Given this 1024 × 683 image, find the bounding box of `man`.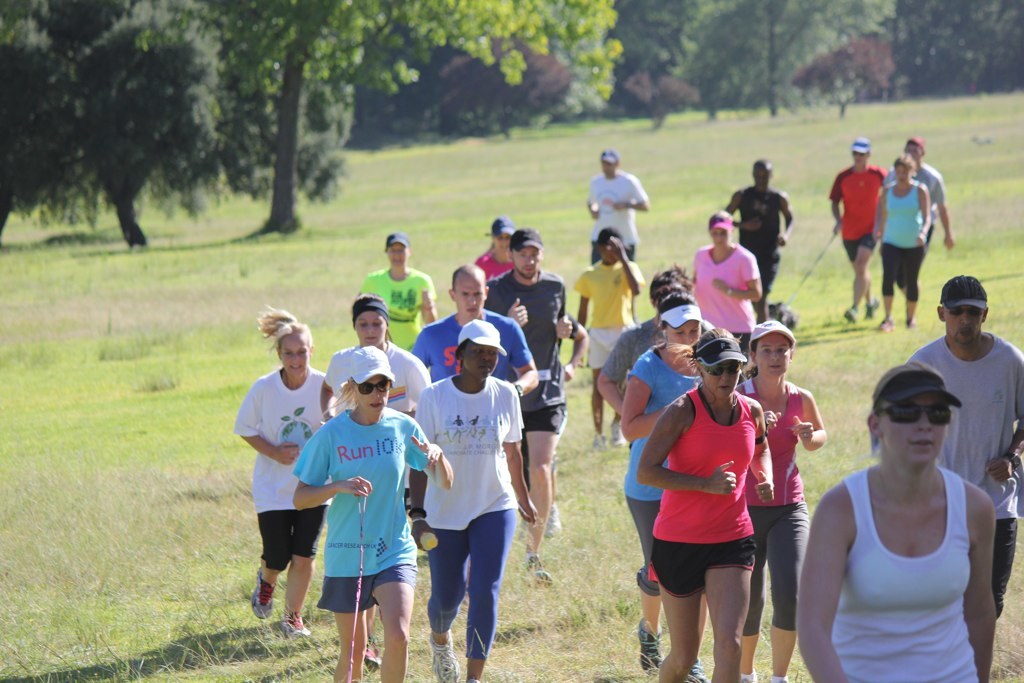
bbox=[909, 270, 1023, 620].
